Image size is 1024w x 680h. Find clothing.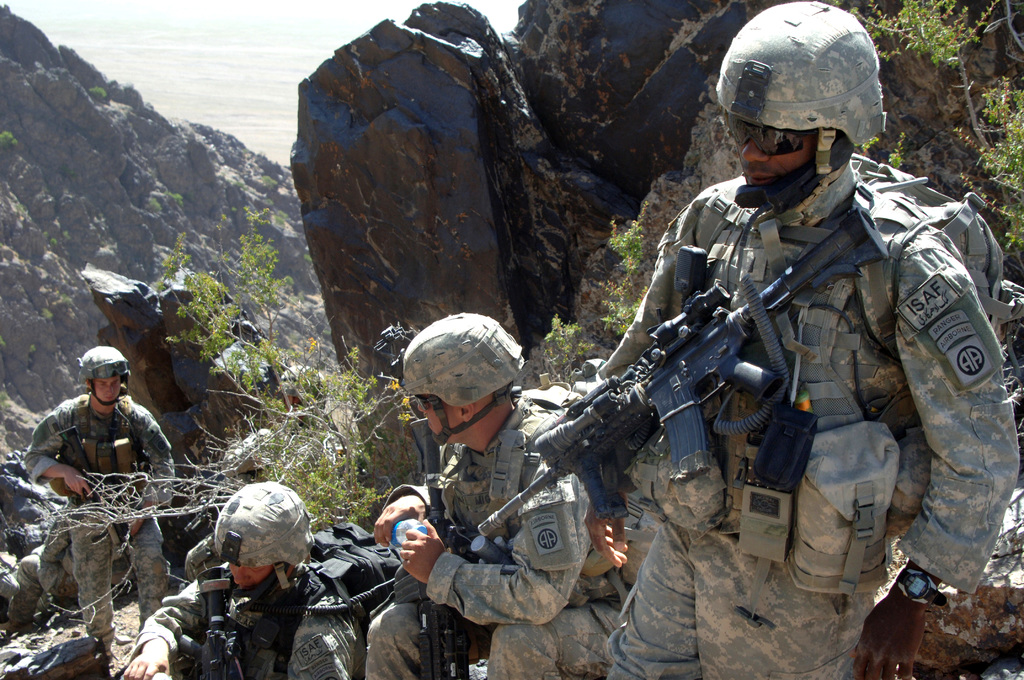
<bbox>146, 477, 416, 679</bbox>.
